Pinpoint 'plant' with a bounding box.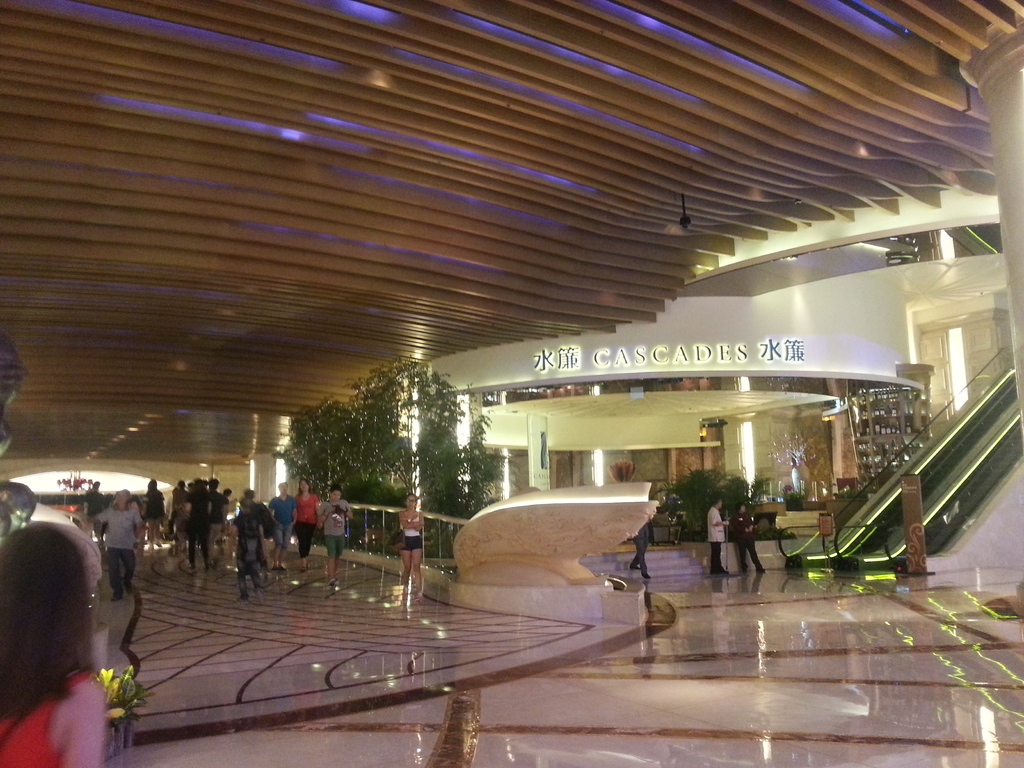
{"x1": 361, "y1": 352, "x2": 469, "y2": 563}.
